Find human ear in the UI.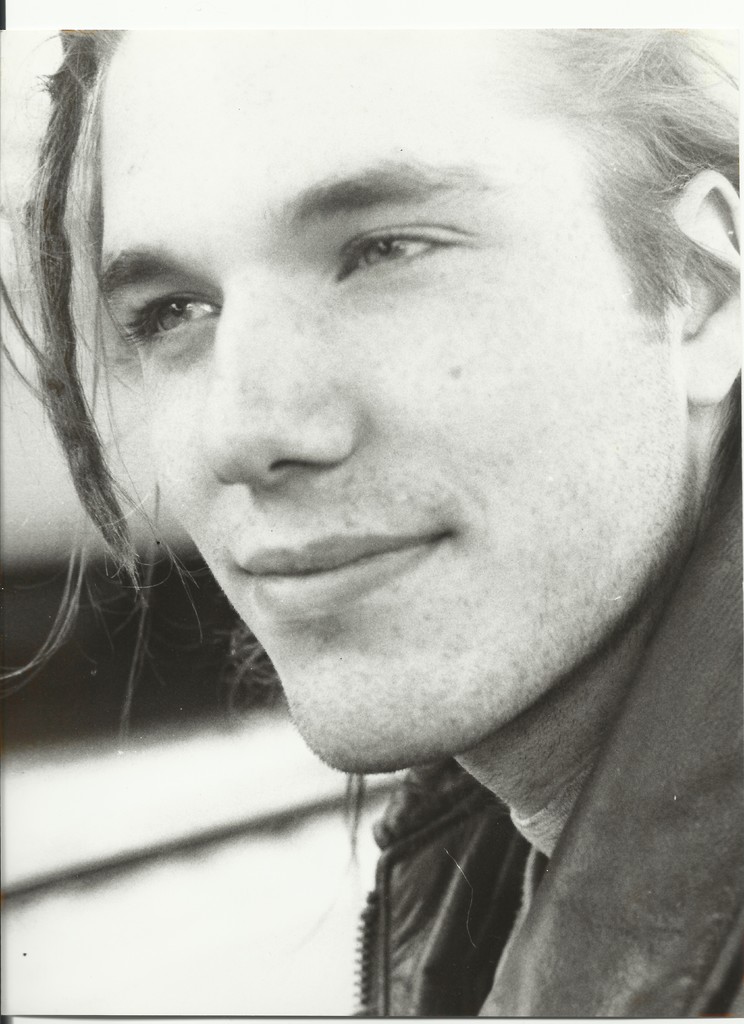
UI element at crop(666, 175, 739, 406).
